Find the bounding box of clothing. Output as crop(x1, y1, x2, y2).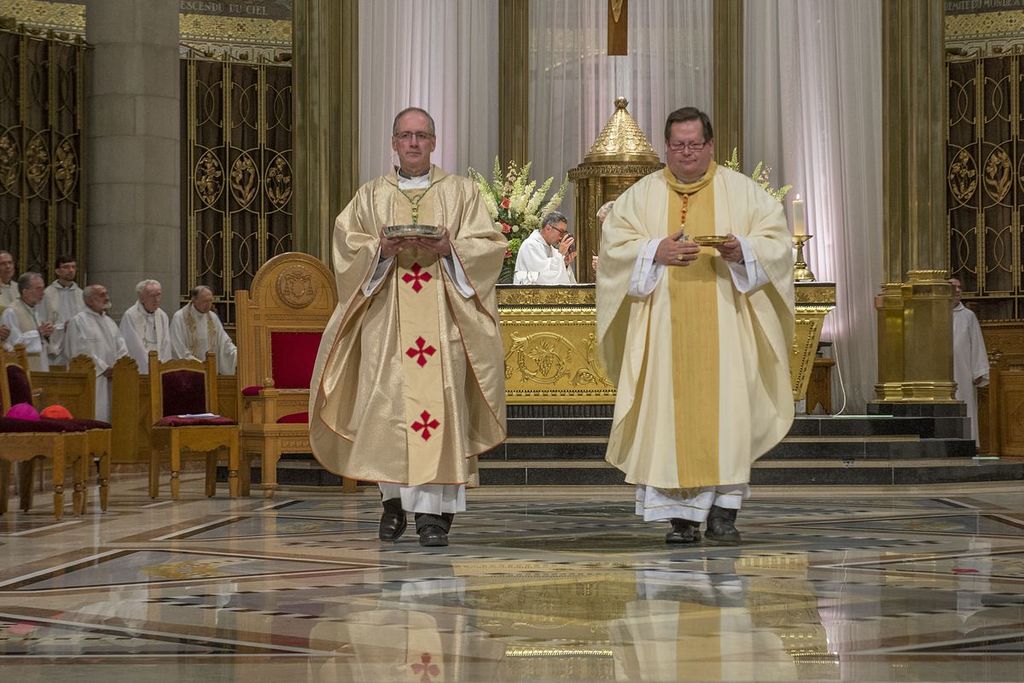
crop(0, 300, 59, 369).
